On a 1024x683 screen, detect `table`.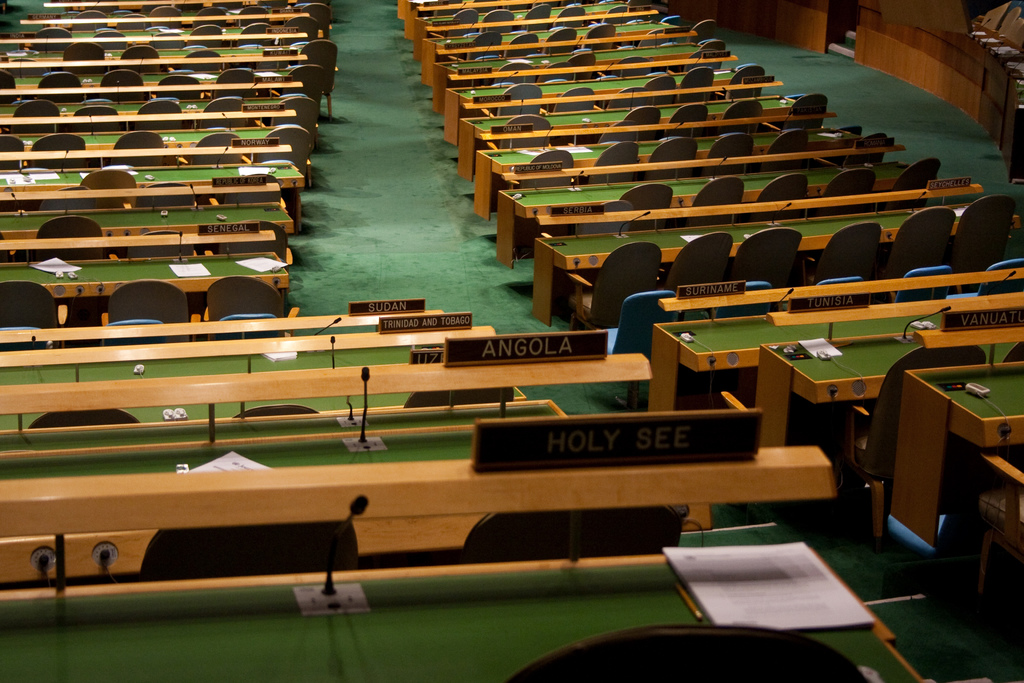
0:344:439:382.
